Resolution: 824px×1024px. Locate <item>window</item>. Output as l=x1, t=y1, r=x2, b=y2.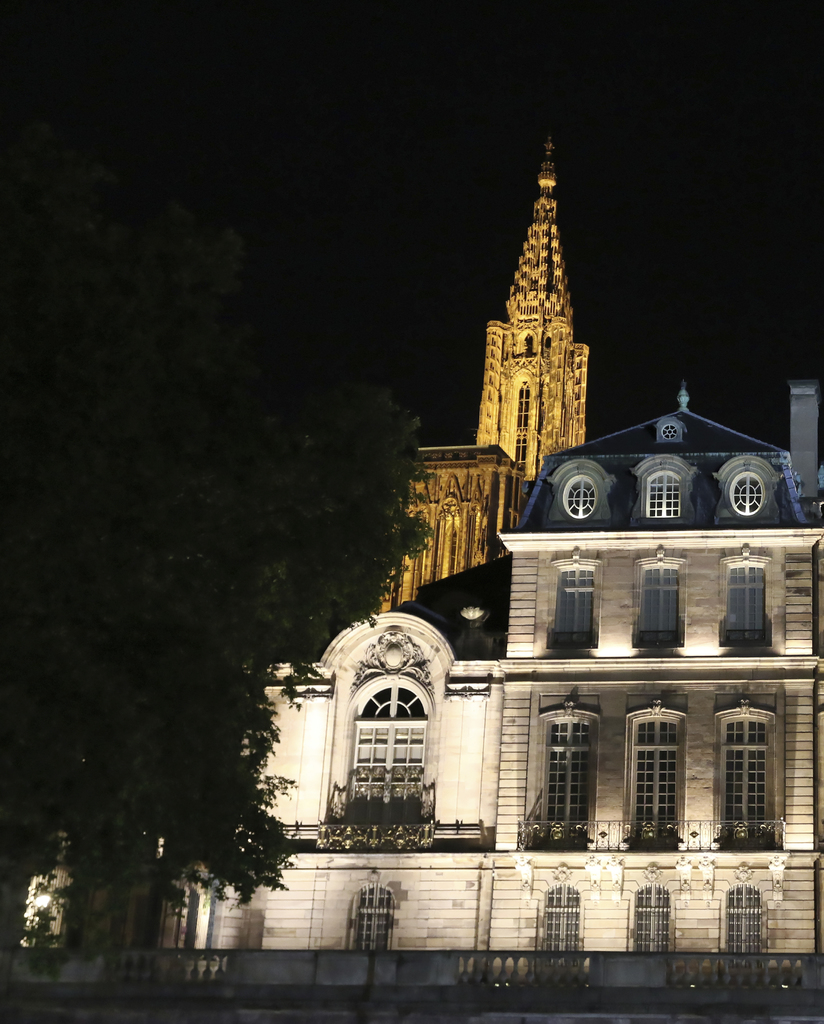
l=641, t=475, r=686, b=519.
